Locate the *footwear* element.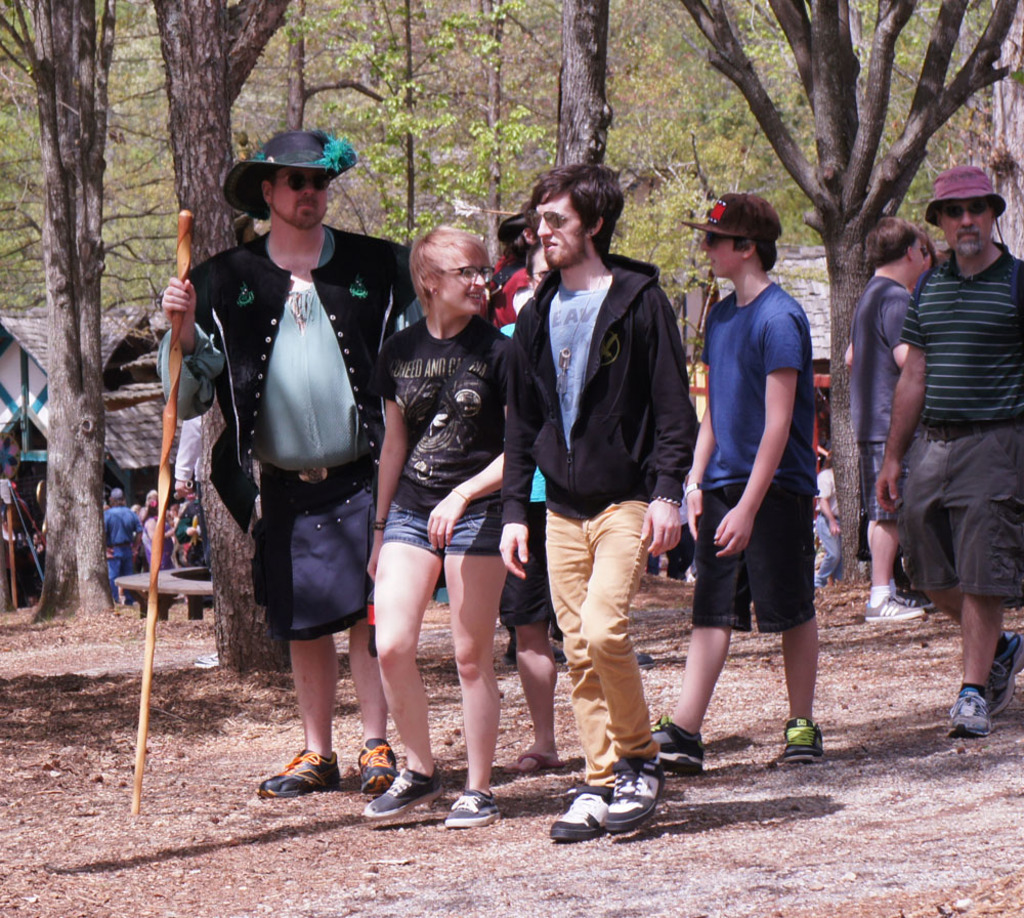
Element bbox: bbox=(866, 596, 927, 622).
